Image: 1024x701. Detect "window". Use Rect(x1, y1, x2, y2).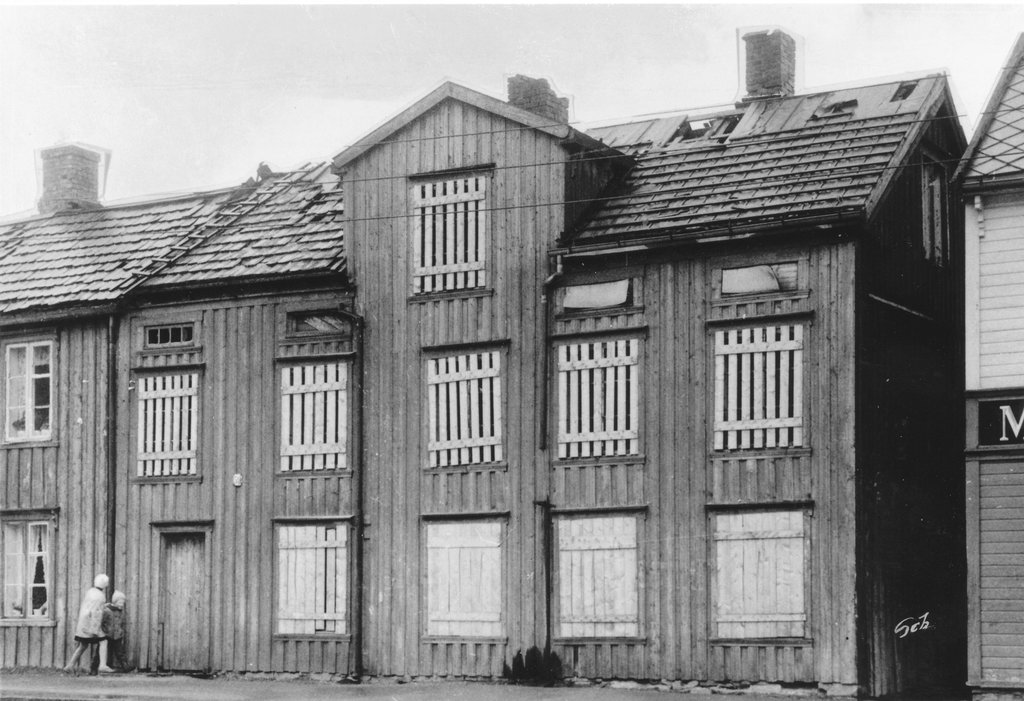
Rect(0, 519, 50, 622).
